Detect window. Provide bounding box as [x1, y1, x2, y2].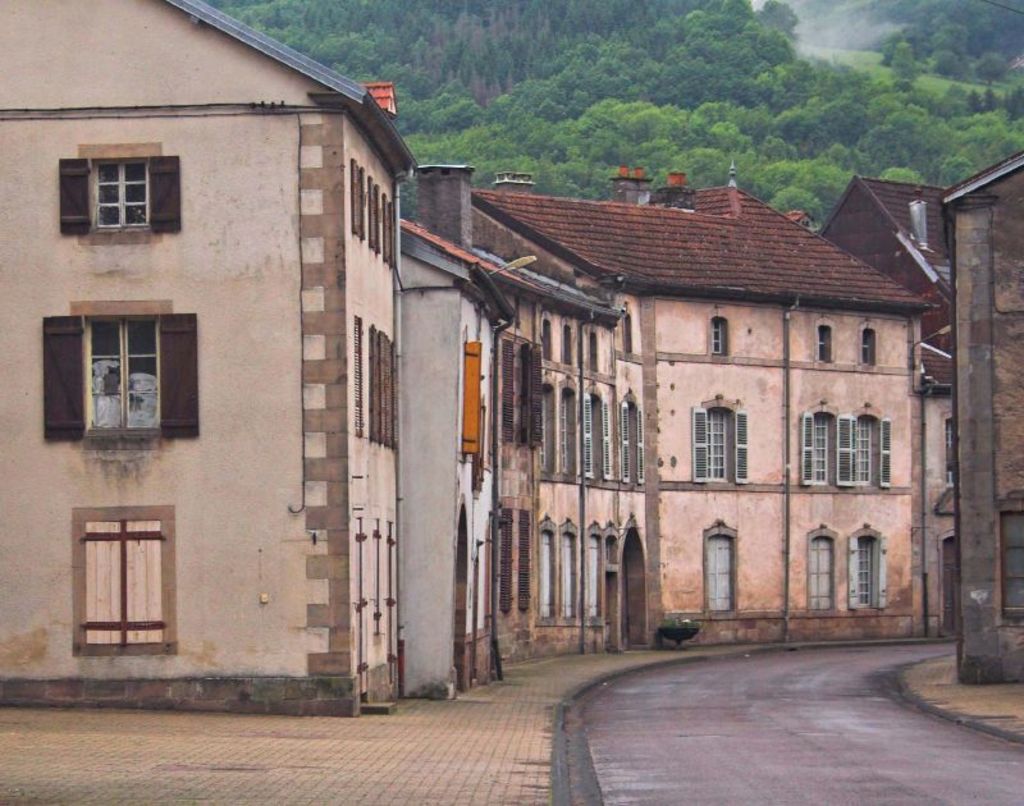
[589, 334, 600, 380].
